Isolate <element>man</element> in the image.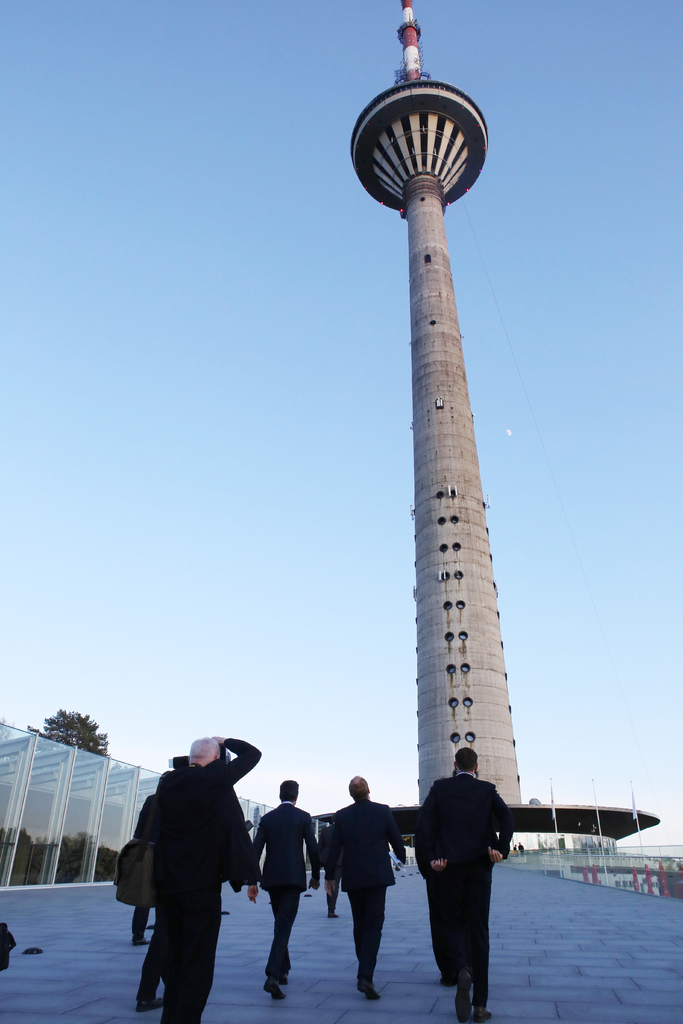
Isolated region: <box>243,776,320,1001</box>.
